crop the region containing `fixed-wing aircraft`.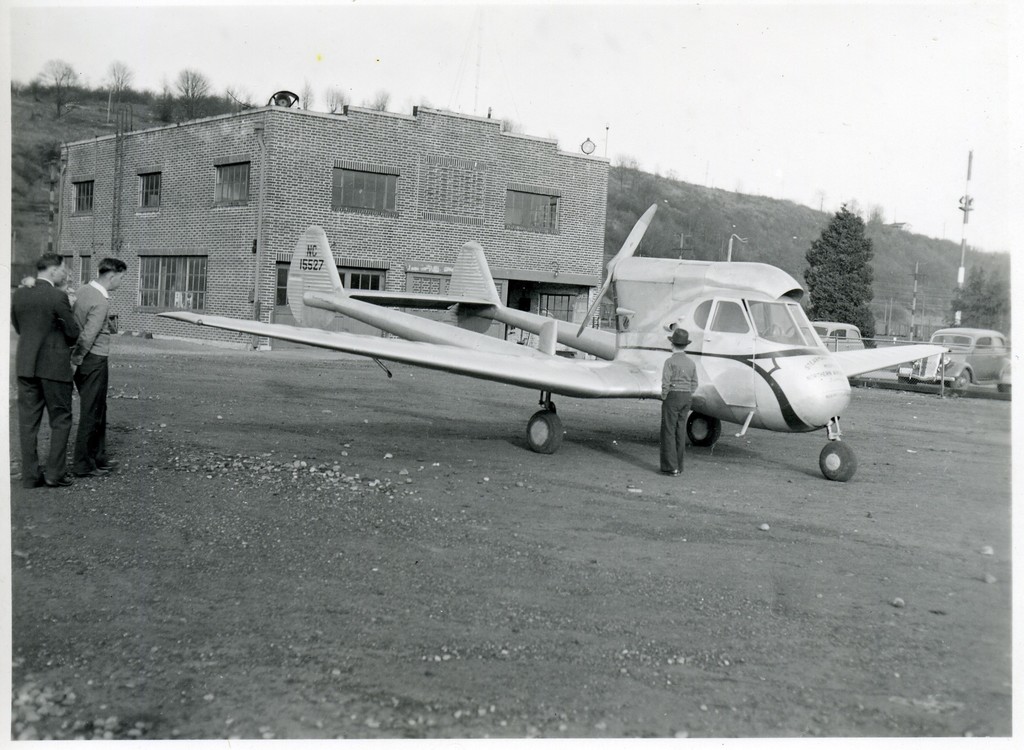
Crop region: detection(155, 199, 954, 485).
